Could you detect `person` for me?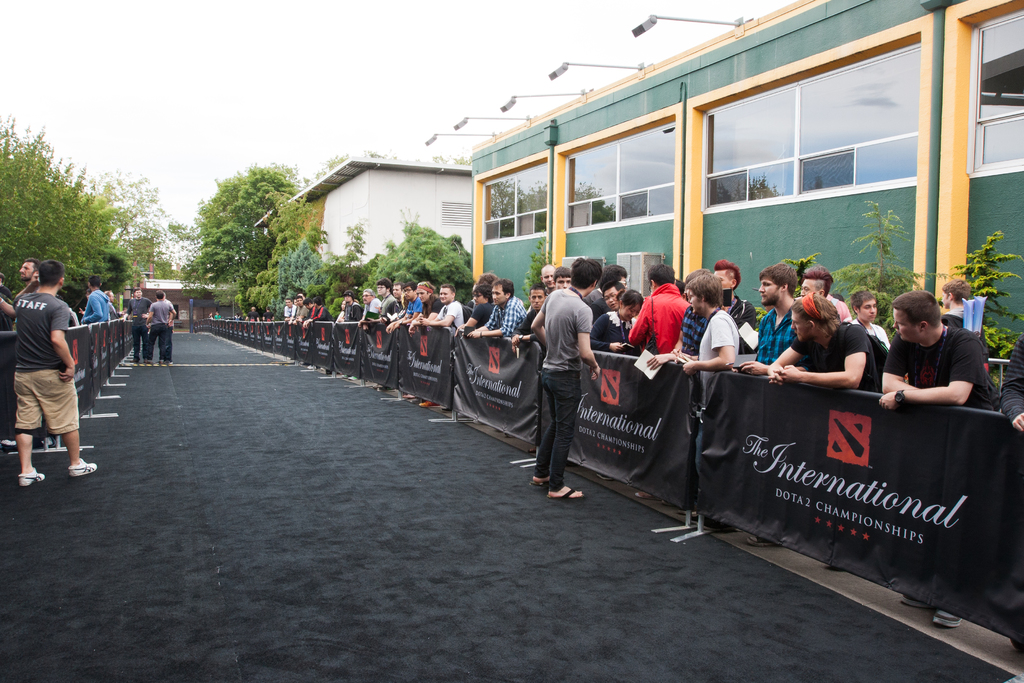
Detection result: 732,262,824,378.
